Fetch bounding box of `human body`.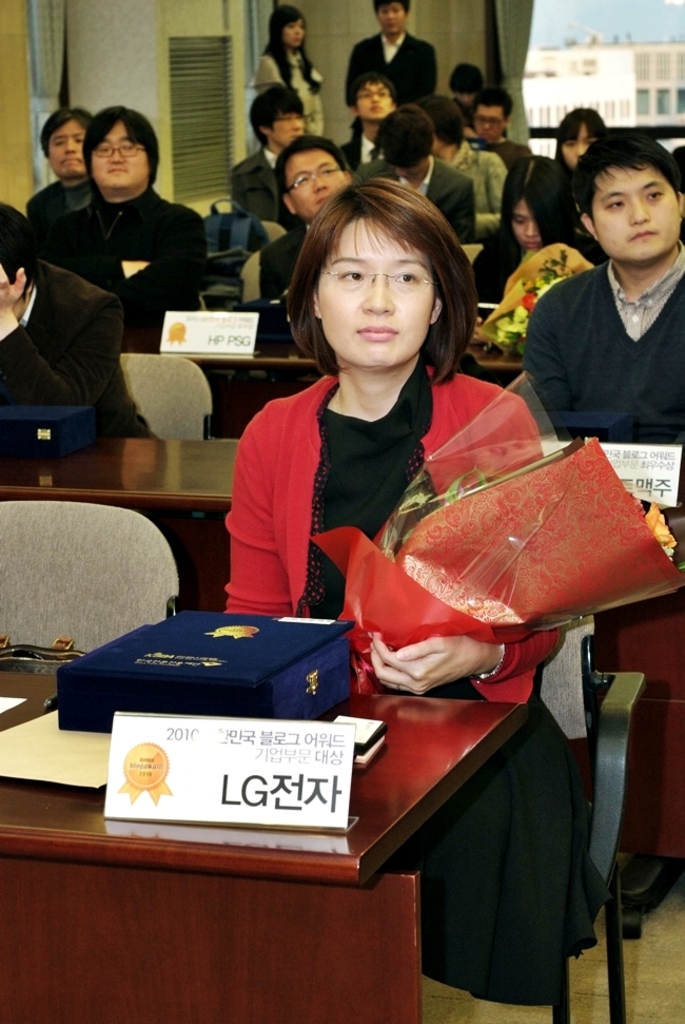
Bbox: (x1=334, y1=33, x2=438, y2=107).
